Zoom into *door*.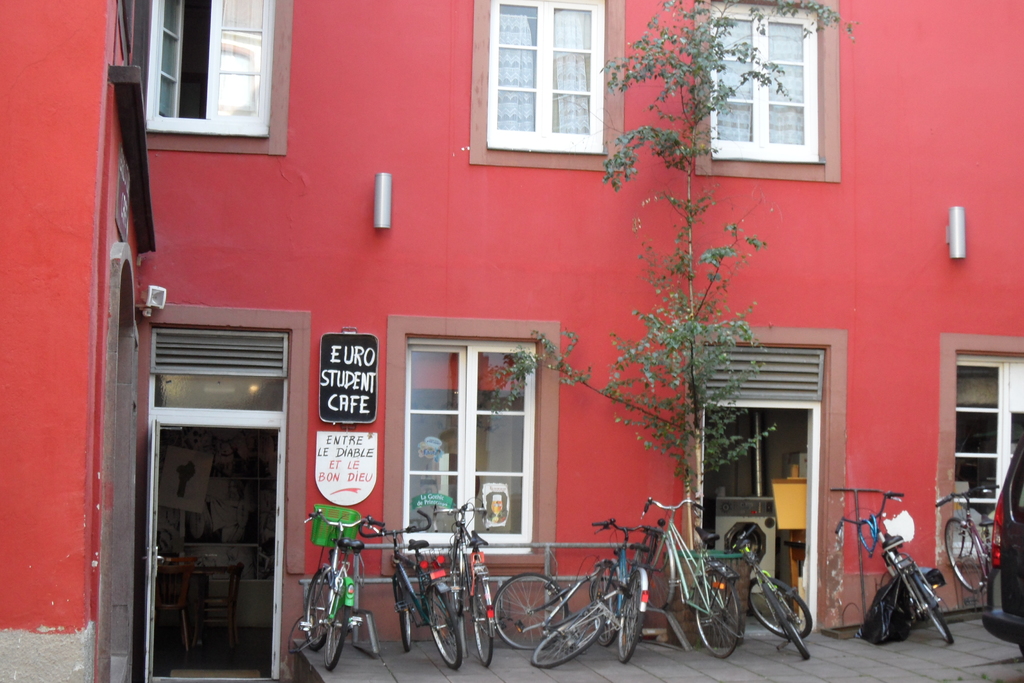
Zoom target: {"x1": 137, "y1": 290, "x2": 289, "y2": 663}.
